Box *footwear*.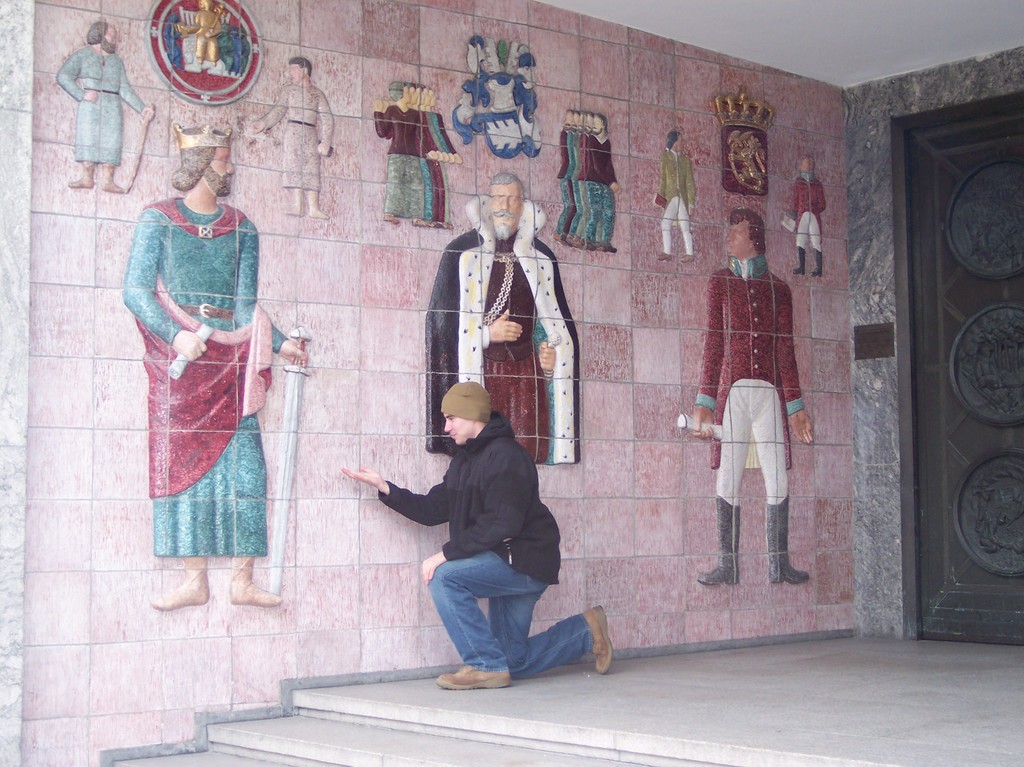
bbox(767, 494, 815, 585).
